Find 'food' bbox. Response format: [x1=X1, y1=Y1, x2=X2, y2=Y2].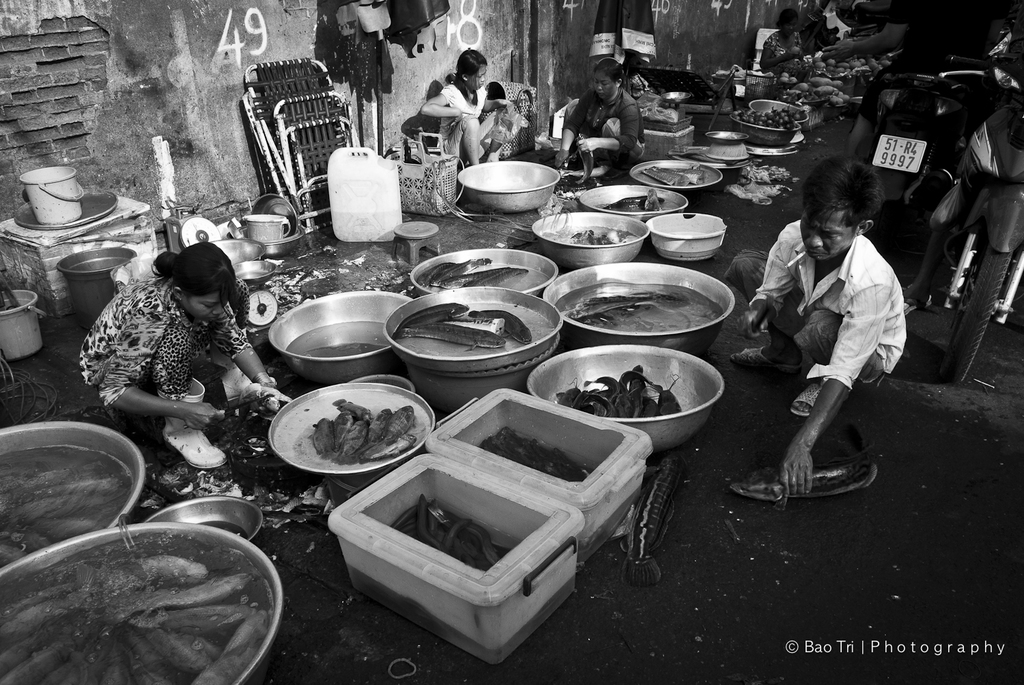
[x1=393, y1=298, x2=471, y2=336].
